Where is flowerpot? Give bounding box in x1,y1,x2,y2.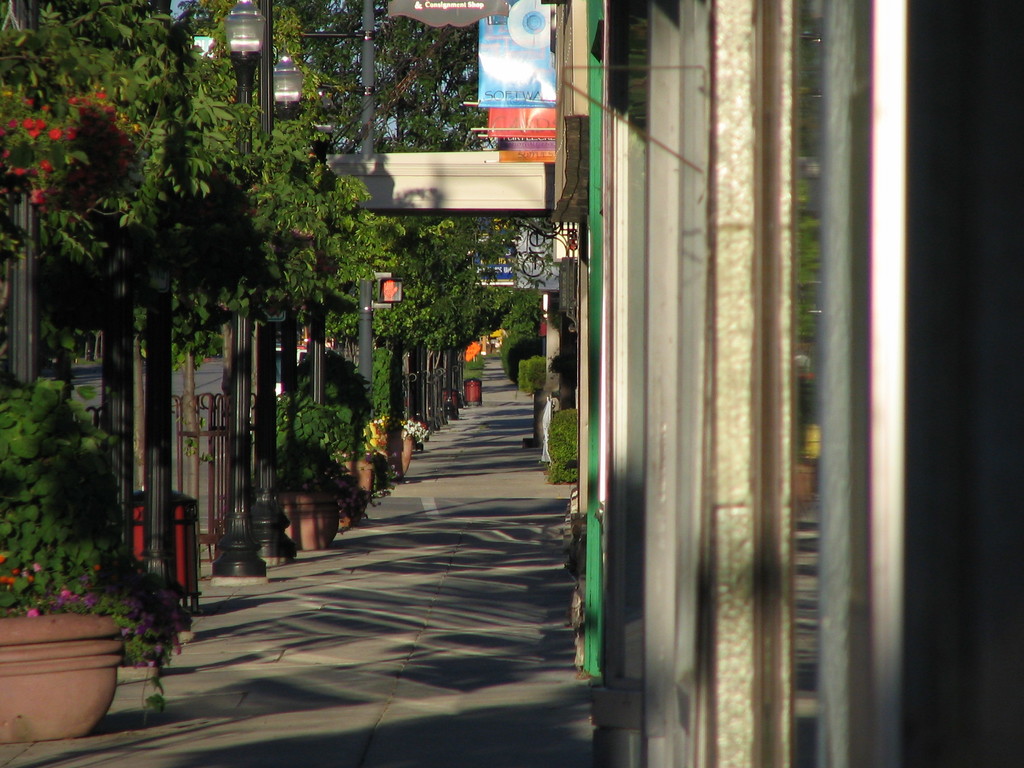
277,490,338,552.
